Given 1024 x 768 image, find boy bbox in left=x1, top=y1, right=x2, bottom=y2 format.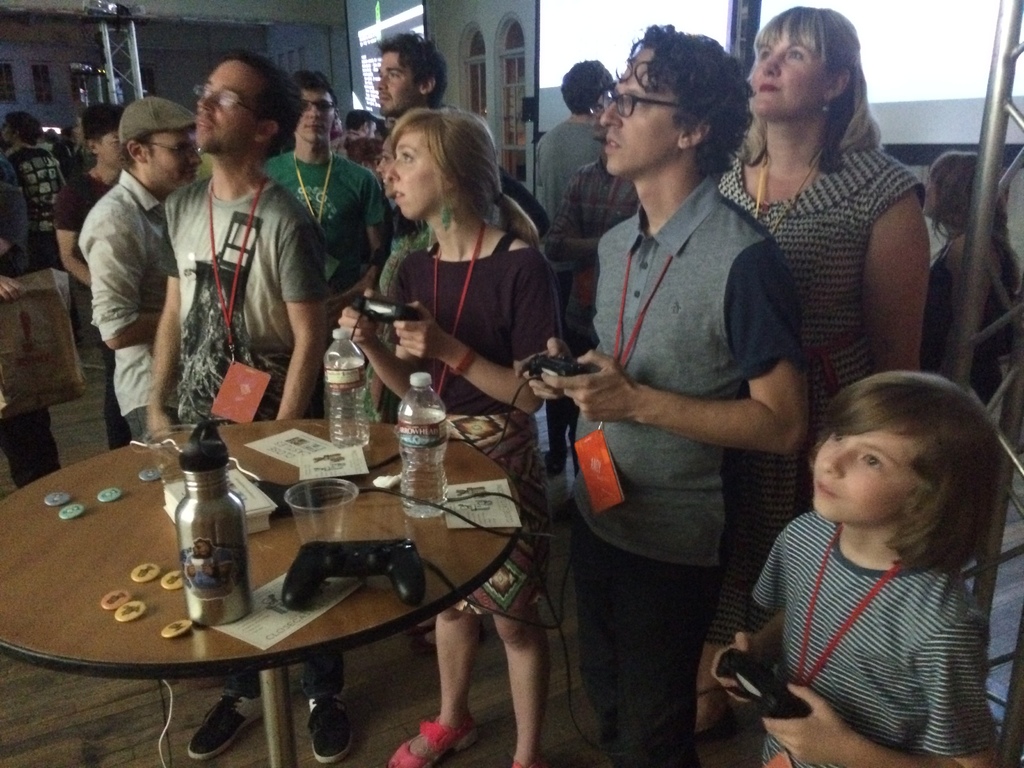
left=714, top=370, right=1005, bottom=767.
